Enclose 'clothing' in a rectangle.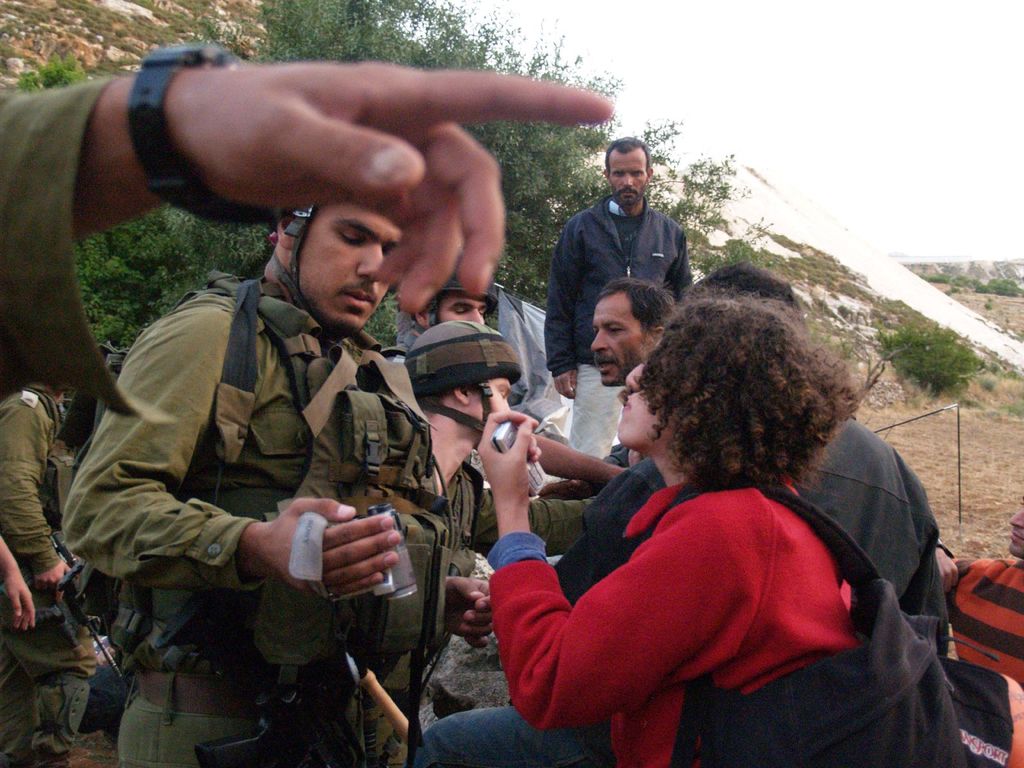
411 424 510 736.
